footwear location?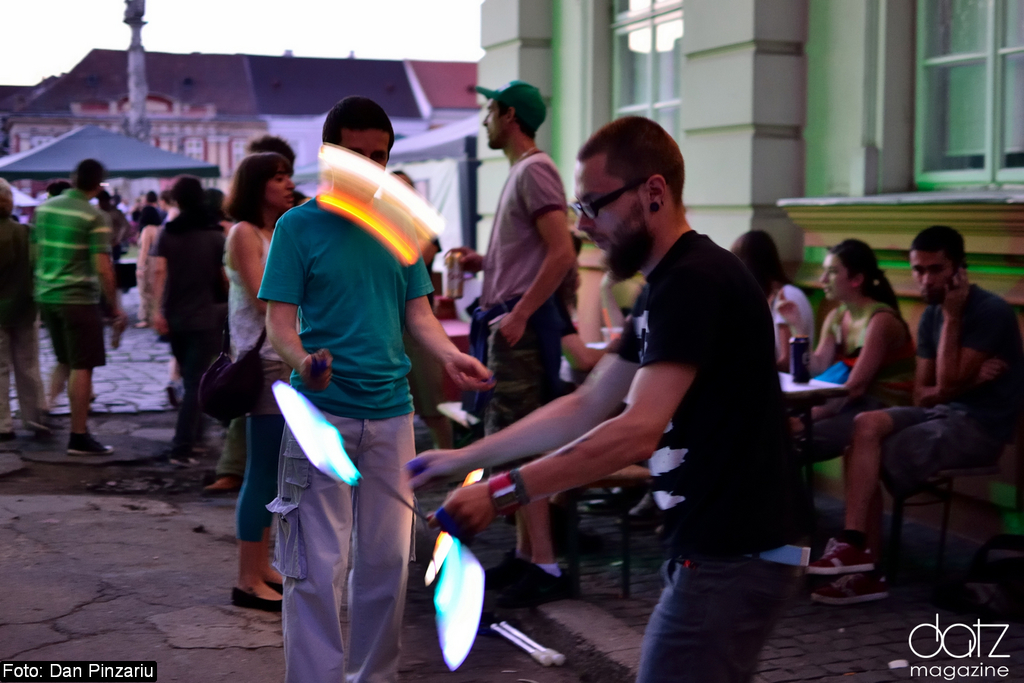
70, 436, 109, 458
